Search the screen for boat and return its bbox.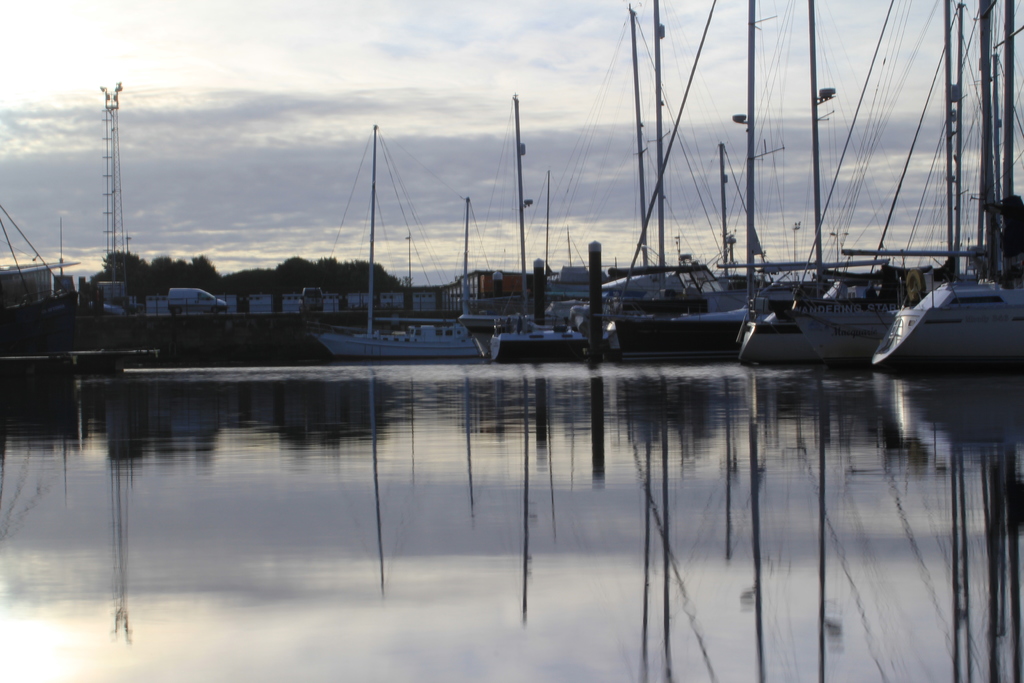
Found: 875, 0, 1023, 374.
